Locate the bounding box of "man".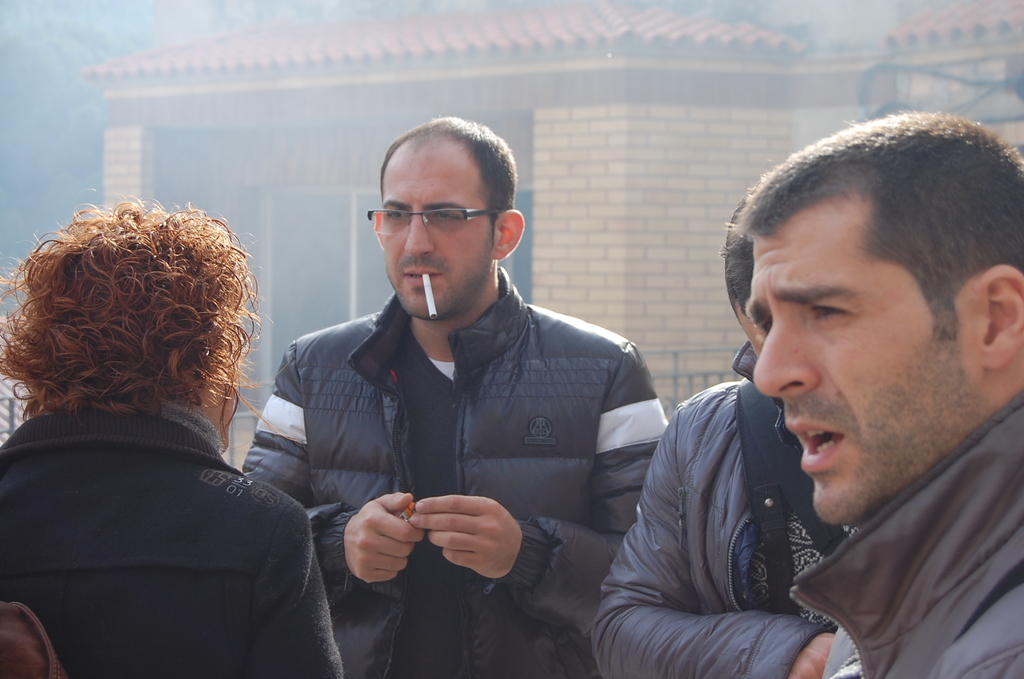
Bounding box: x1=583, y1=183, x2=855, y2=678.
